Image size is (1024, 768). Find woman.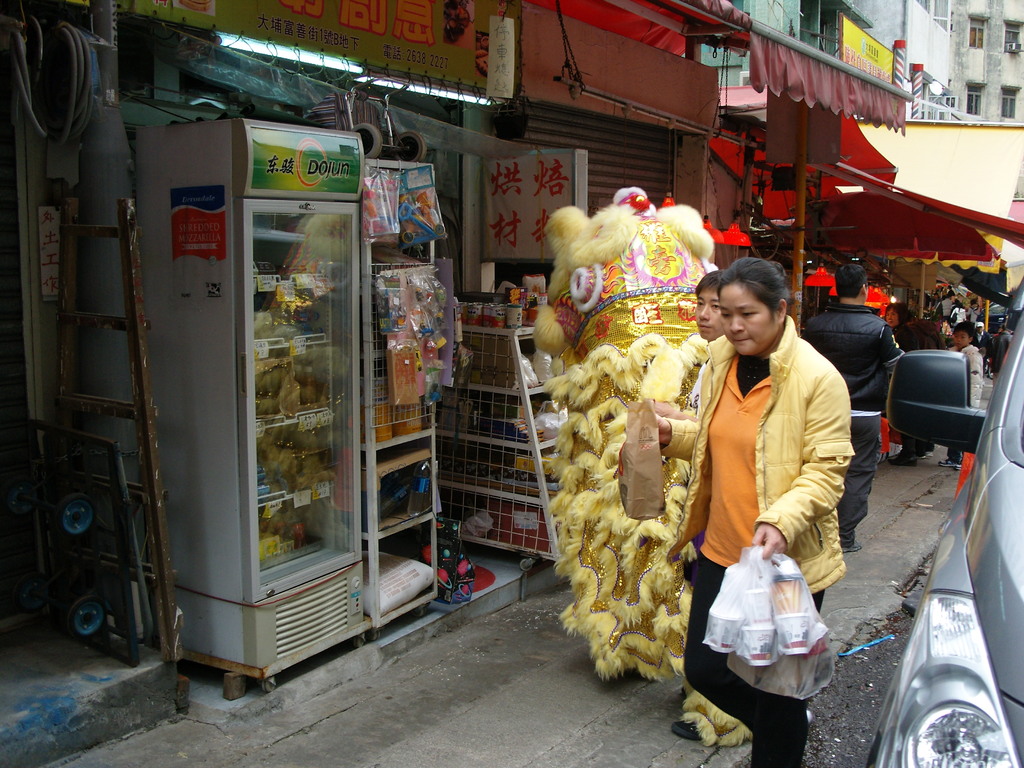
bbox=[677, 304, 857, 757].
